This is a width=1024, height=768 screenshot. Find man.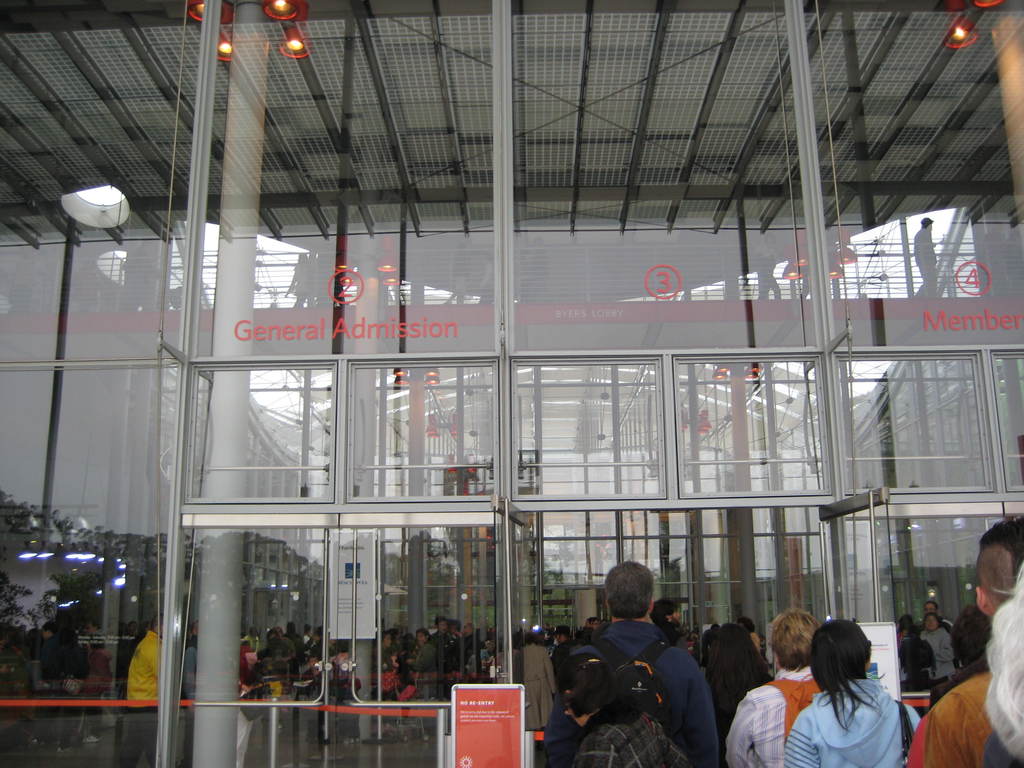
Bounding box: 923:602:970:640.
